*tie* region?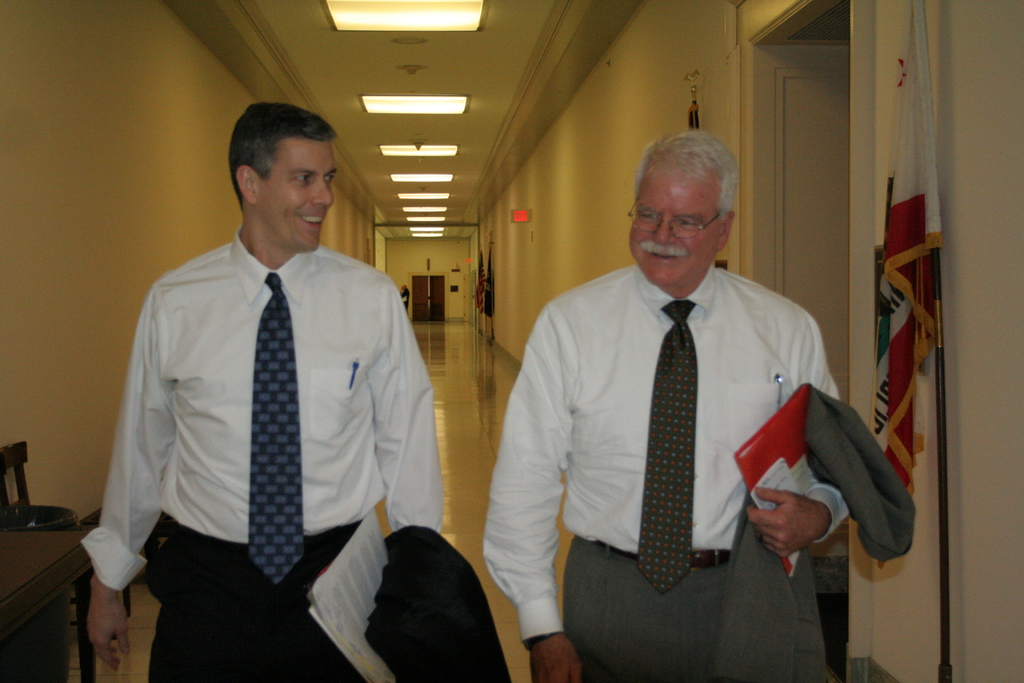
{"x1": 245, "y1": 270, "x2": 303, "y2": 590}
